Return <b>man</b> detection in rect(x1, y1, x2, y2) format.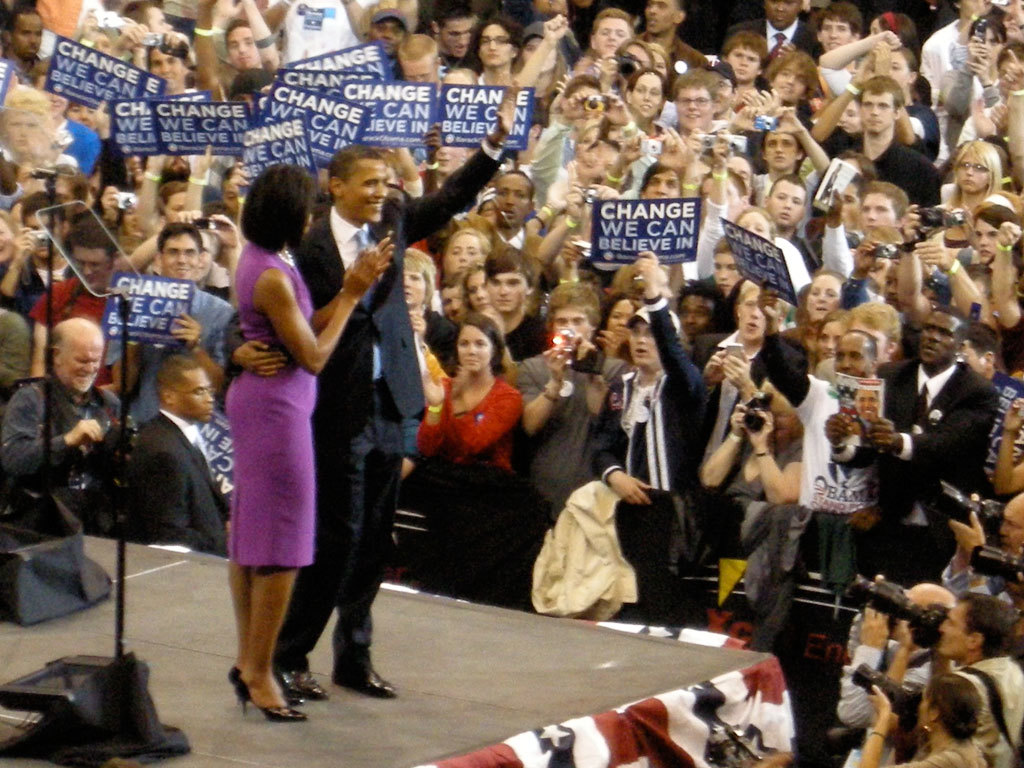
rect(755, 172, 806, 276).
